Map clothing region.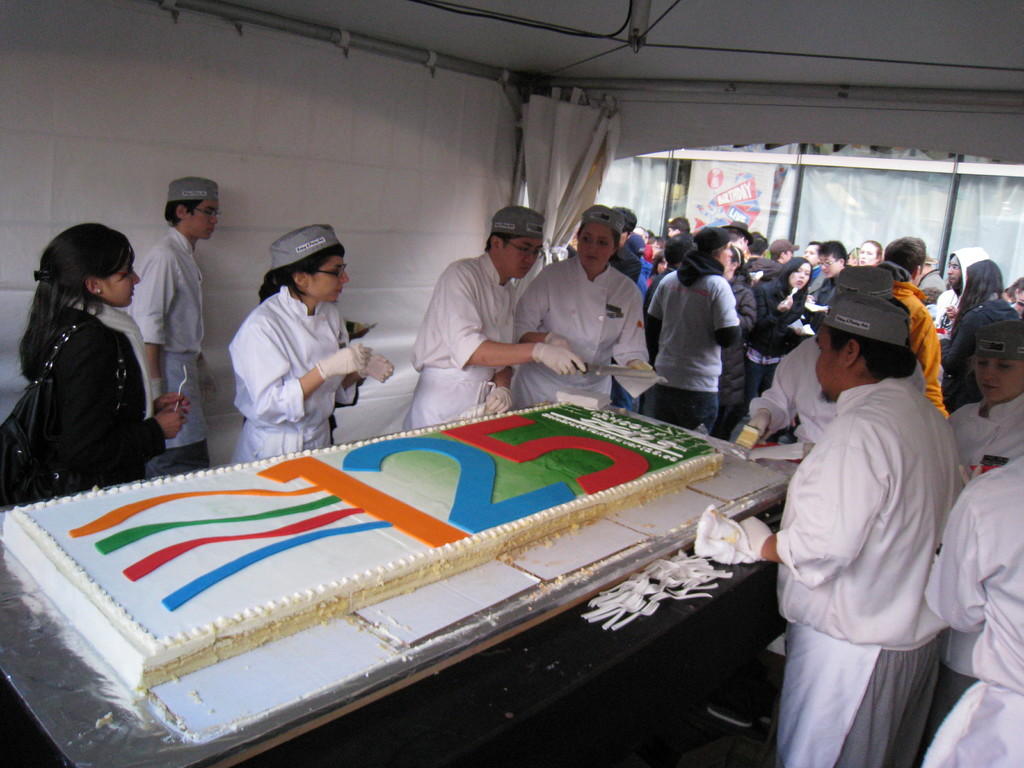
Mapped to locate(228, 284, 365, 474).
